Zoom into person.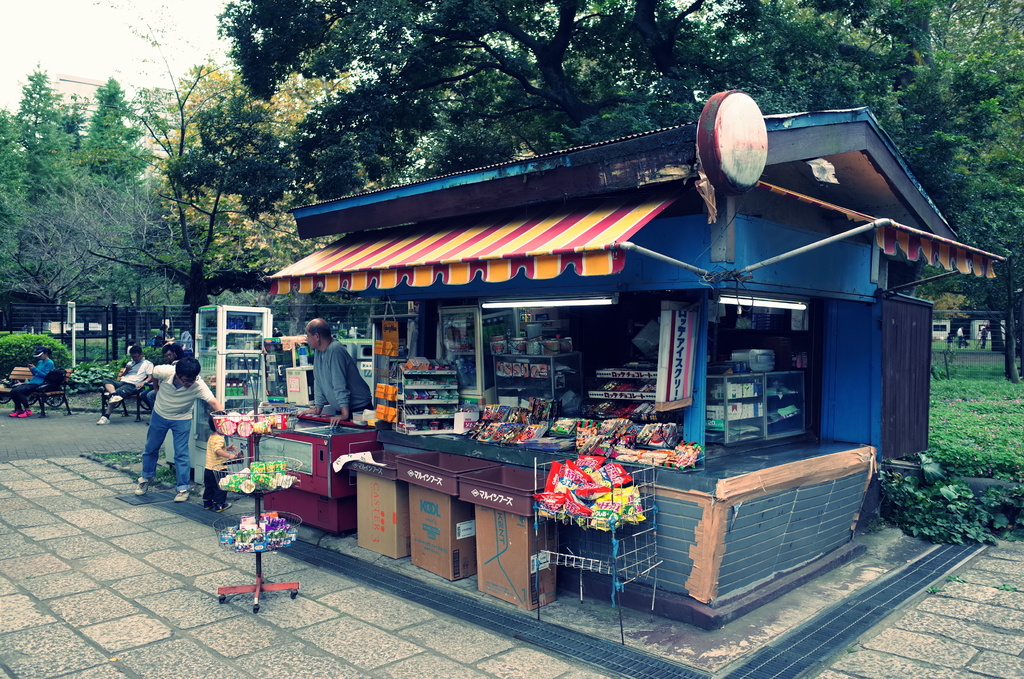
Zoom target: region(303, 318, 358, 452).
